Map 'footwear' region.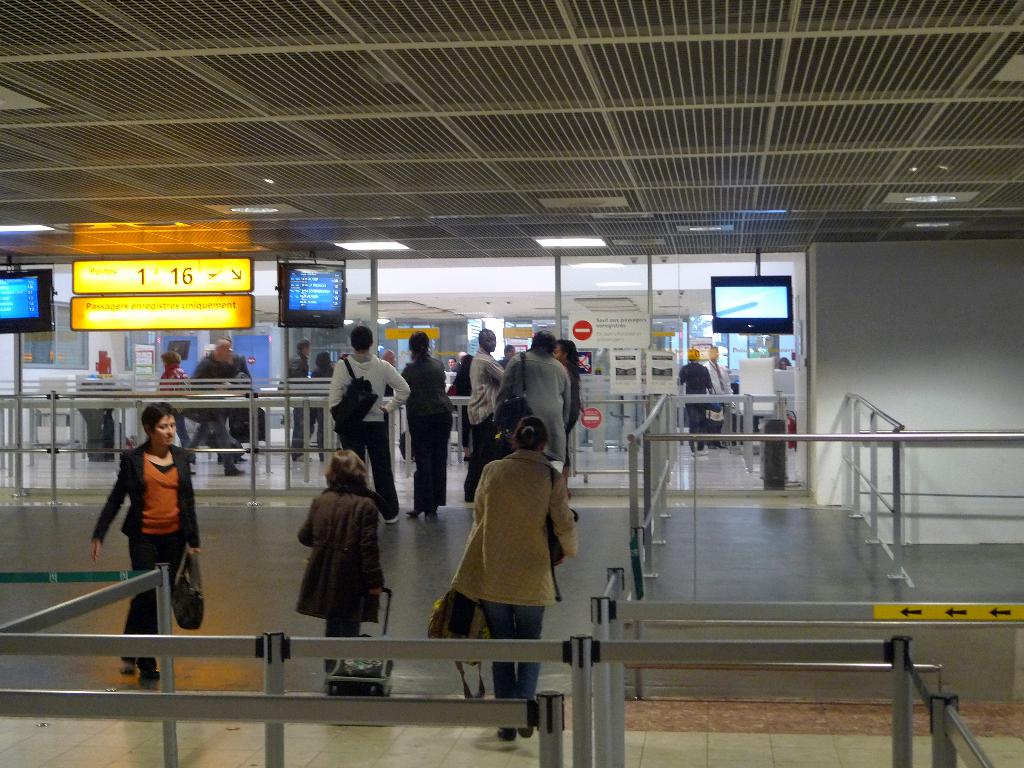
Mapped to box(476, 726, 517, 756).
